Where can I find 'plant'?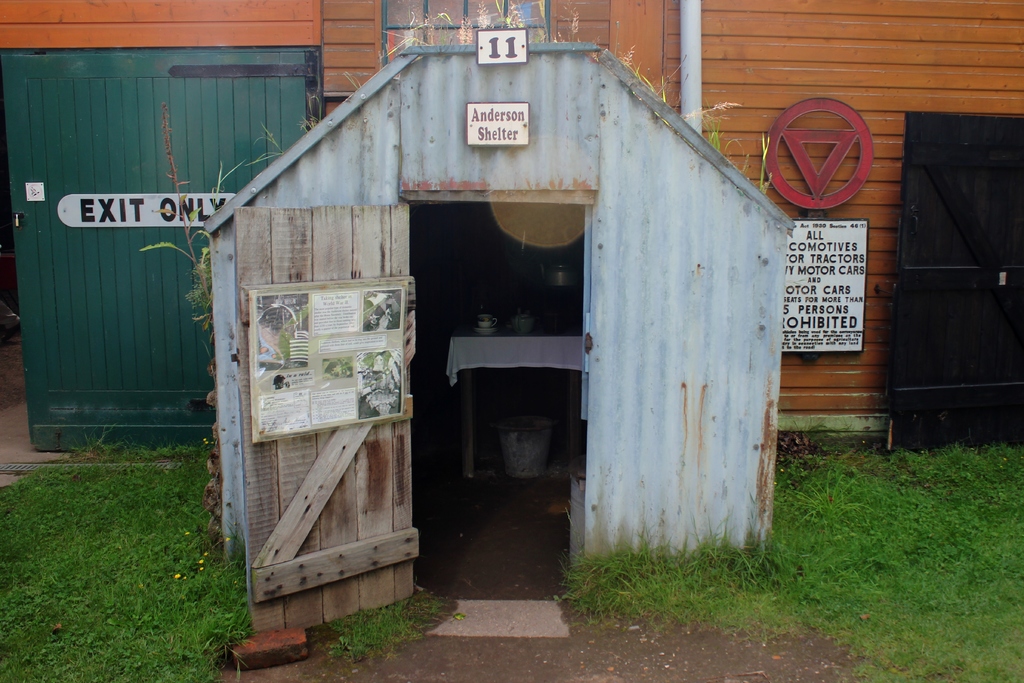
You can find it at [x1=205, y1=154, x2=245, y2=194].
